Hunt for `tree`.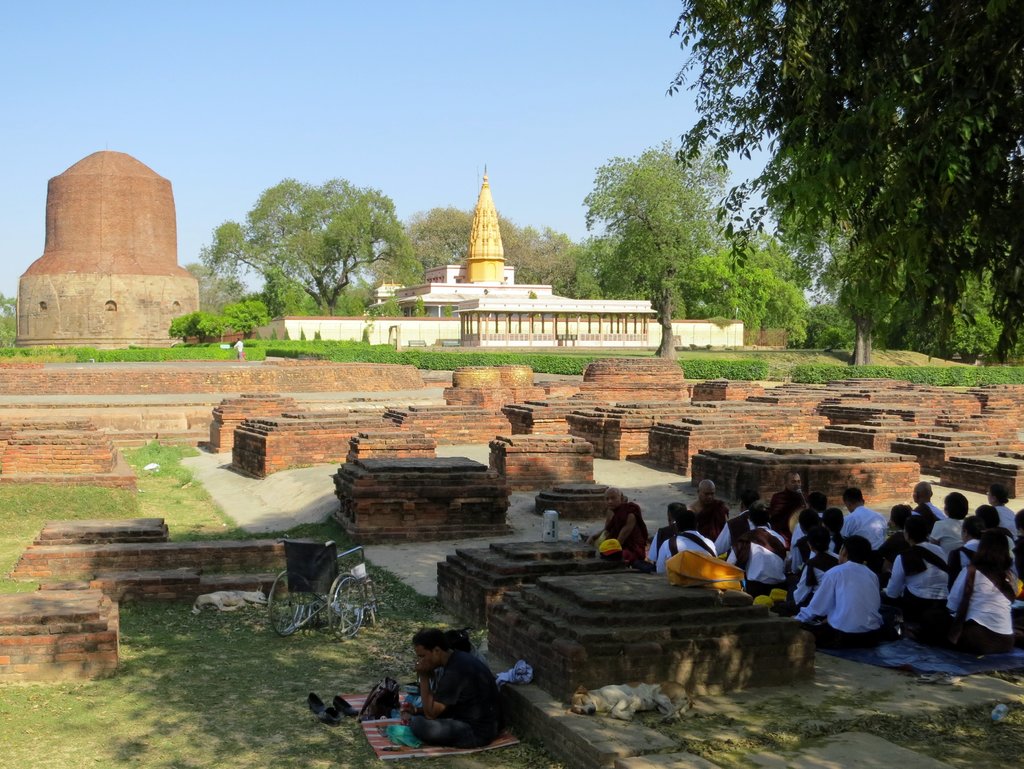
Hunted down at locate(659, 0, 1023, 336).
